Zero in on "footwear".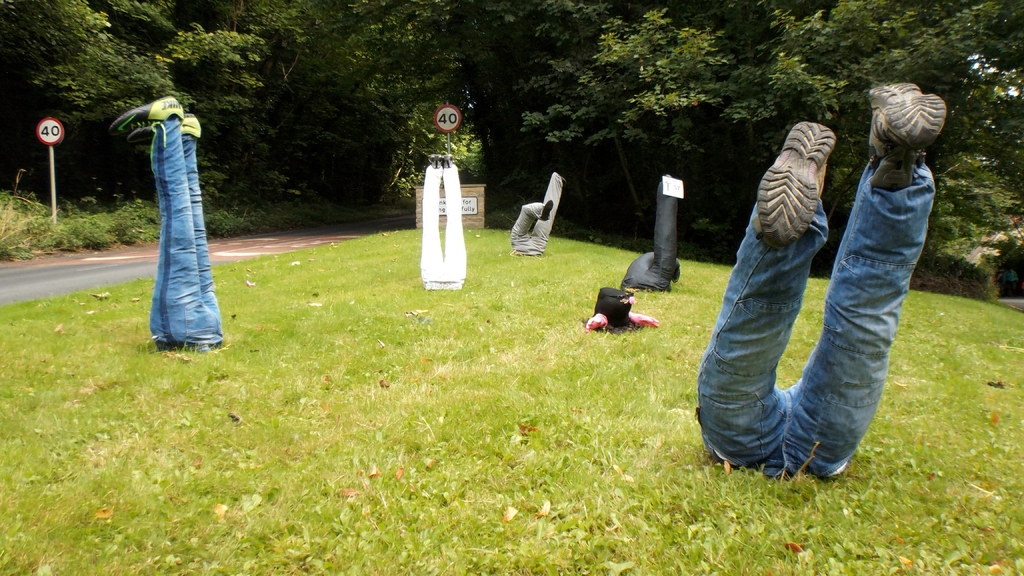
Zeroed in: box=[112, 95, 179, 129].
